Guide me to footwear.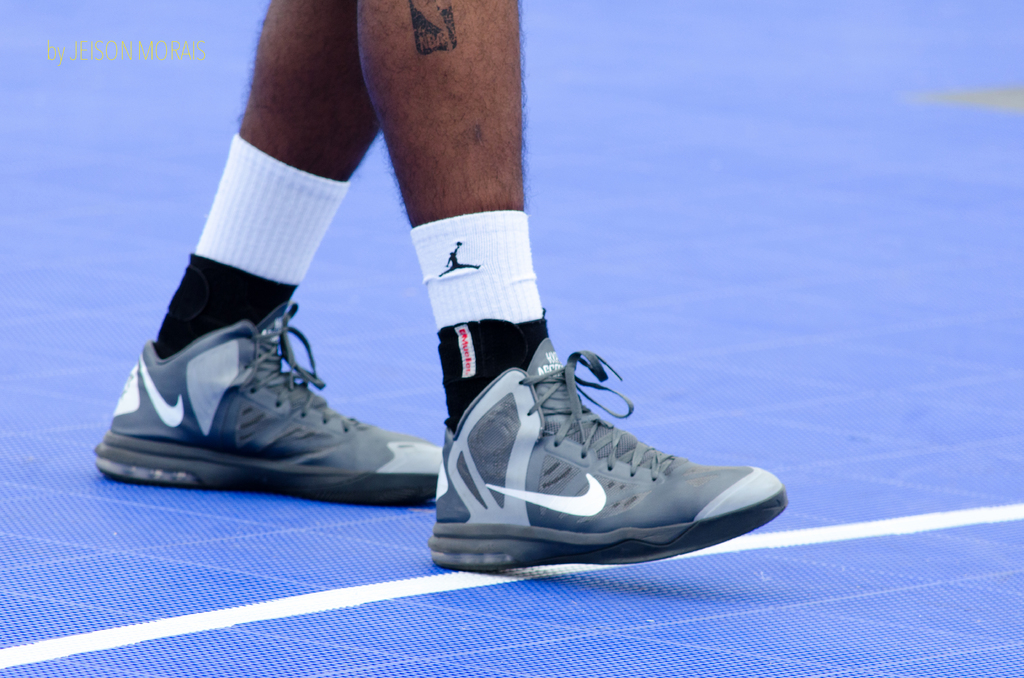
Guidance: [92, 301, 444, 490].
